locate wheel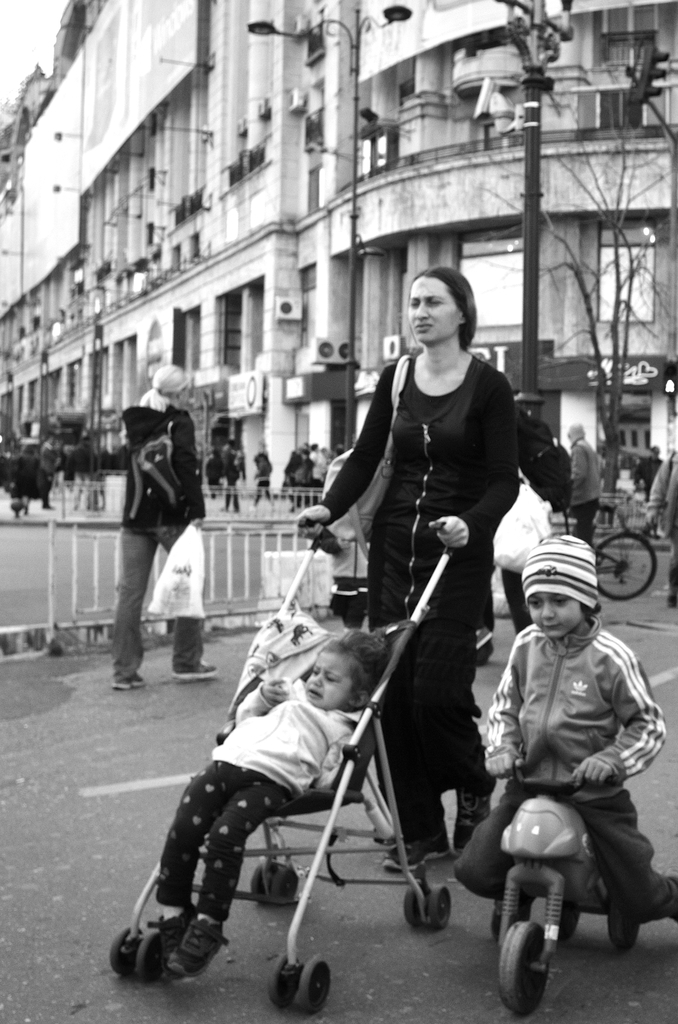
left=273, top=863, right=299, bottom=902
